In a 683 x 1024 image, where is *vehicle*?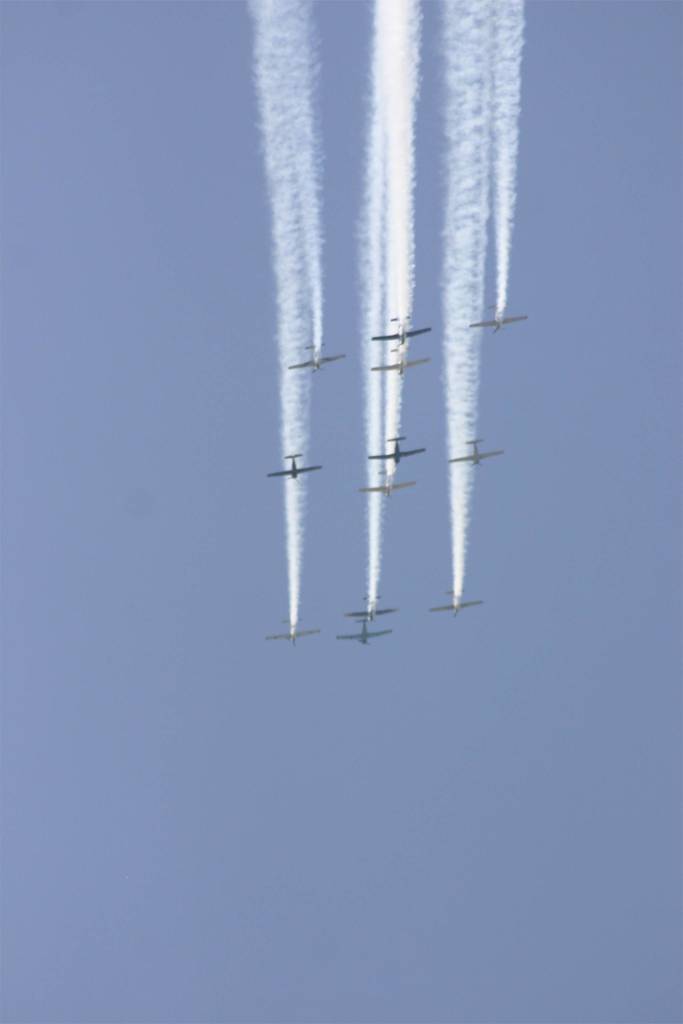
272,449,318,483.
